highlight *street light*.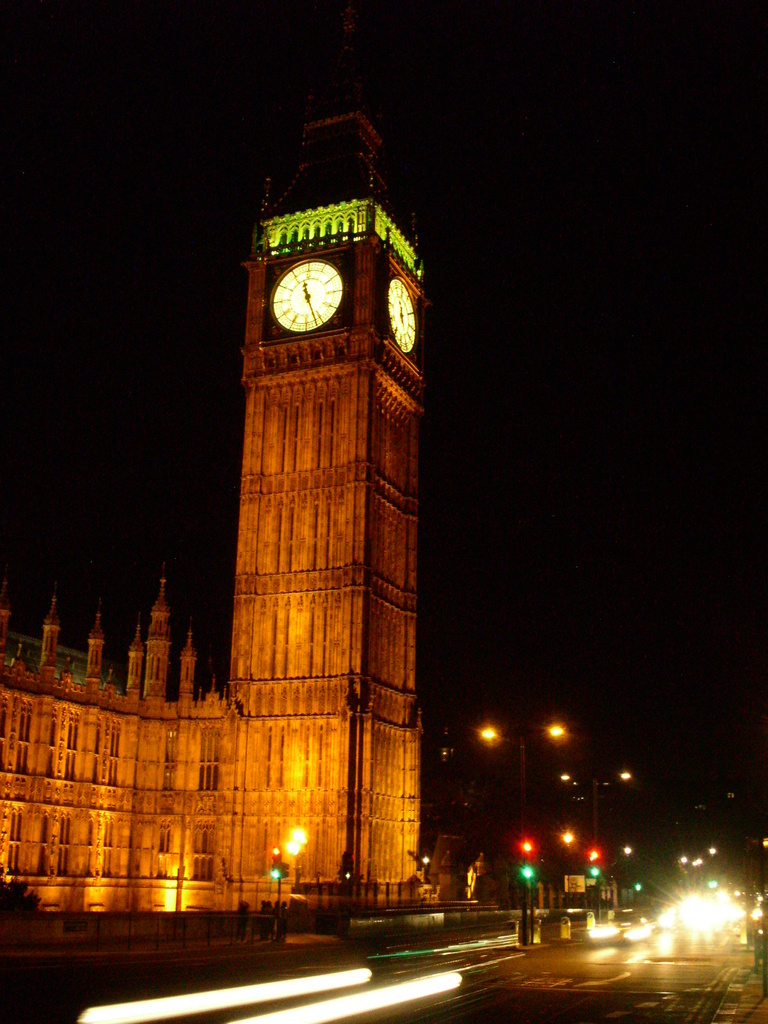
Highlighted region: locate(557, 770, 634, 925).
